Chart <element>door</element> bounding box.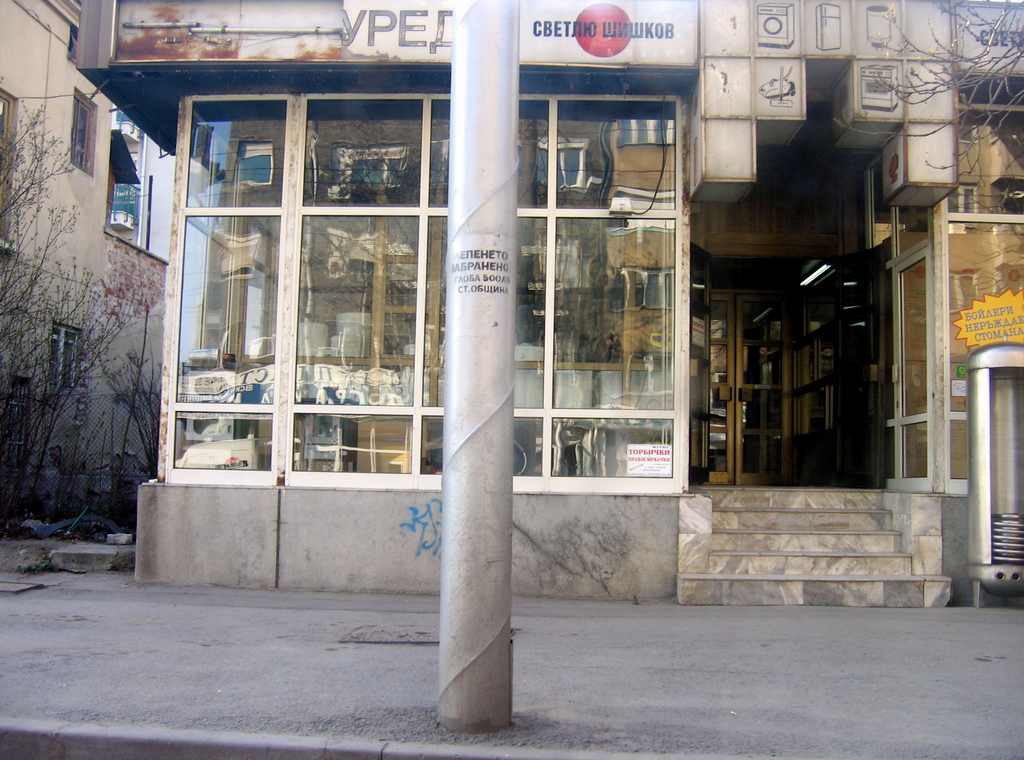
Charted: {"x1": 0, "y1": 90, "x2": 8, "y2": 241}.
